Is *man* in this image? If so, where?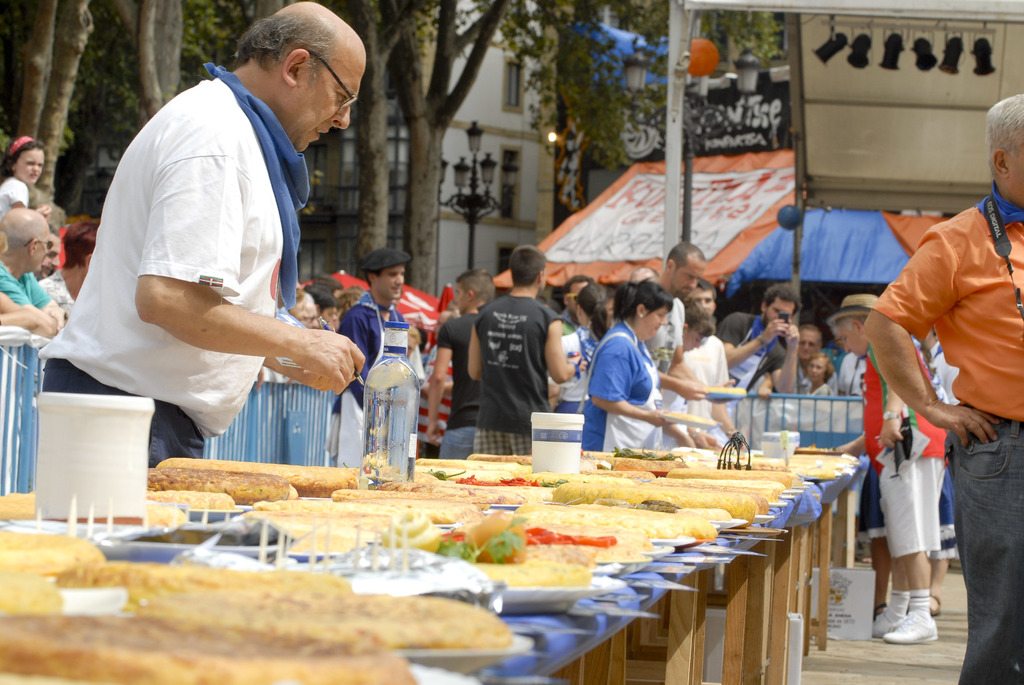
Yes, at box=[304, 276, 349, 324].
